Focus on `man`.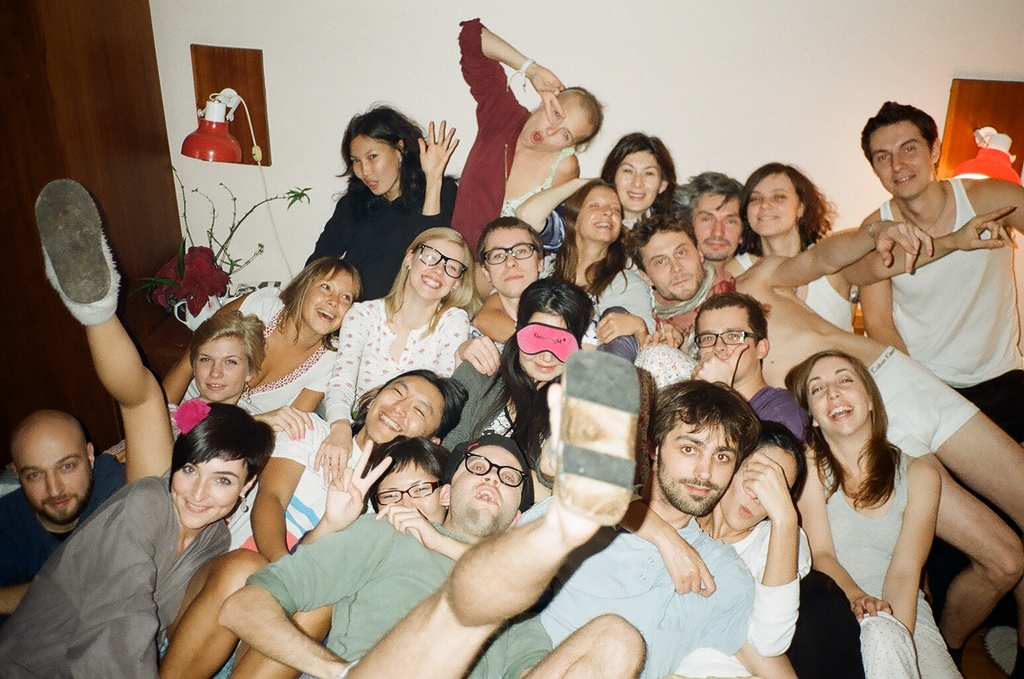
Focused at left=209, top=377, right=642, bottom=678.
